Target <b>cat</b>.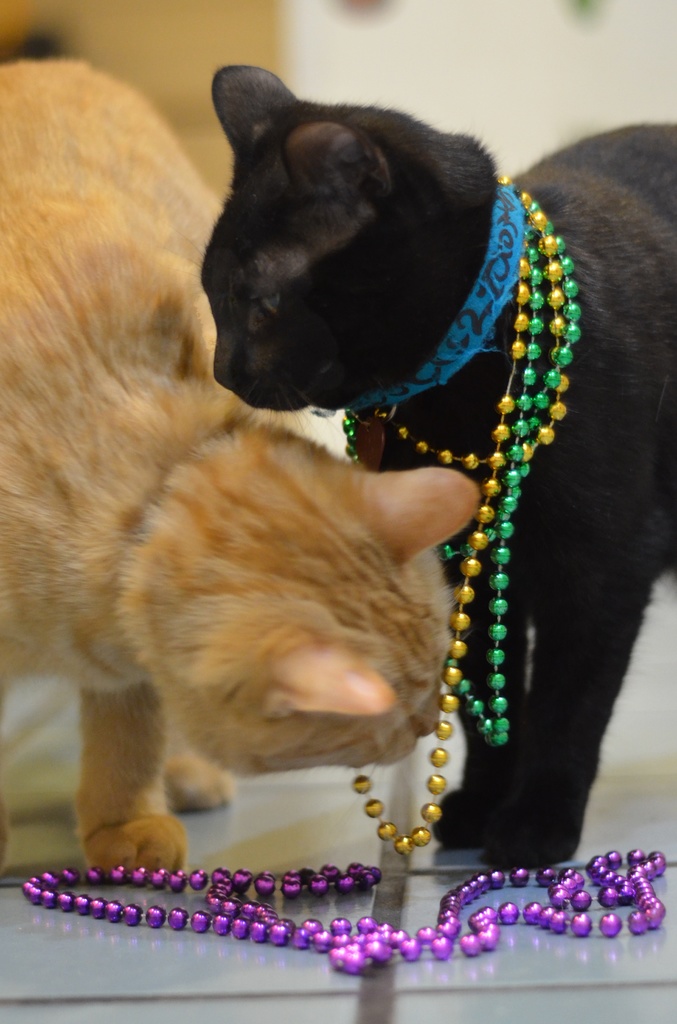
Target region: (187,70,676,872).
